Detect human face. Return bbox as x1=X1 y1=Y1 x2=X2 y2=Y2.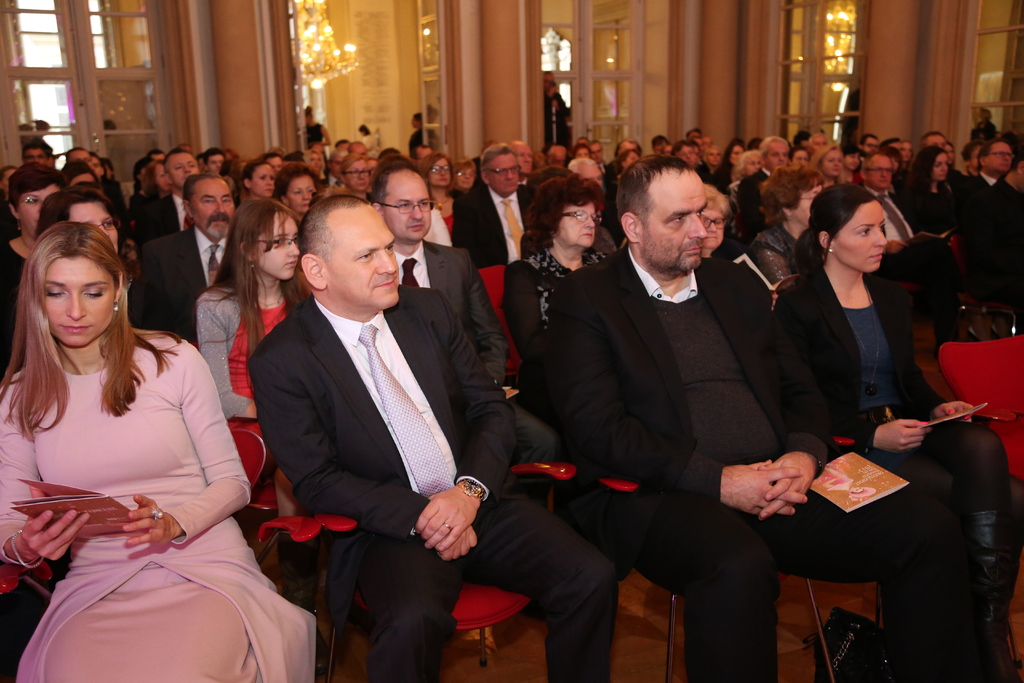
x1=383 y1=172 x2=429 y2=244.
